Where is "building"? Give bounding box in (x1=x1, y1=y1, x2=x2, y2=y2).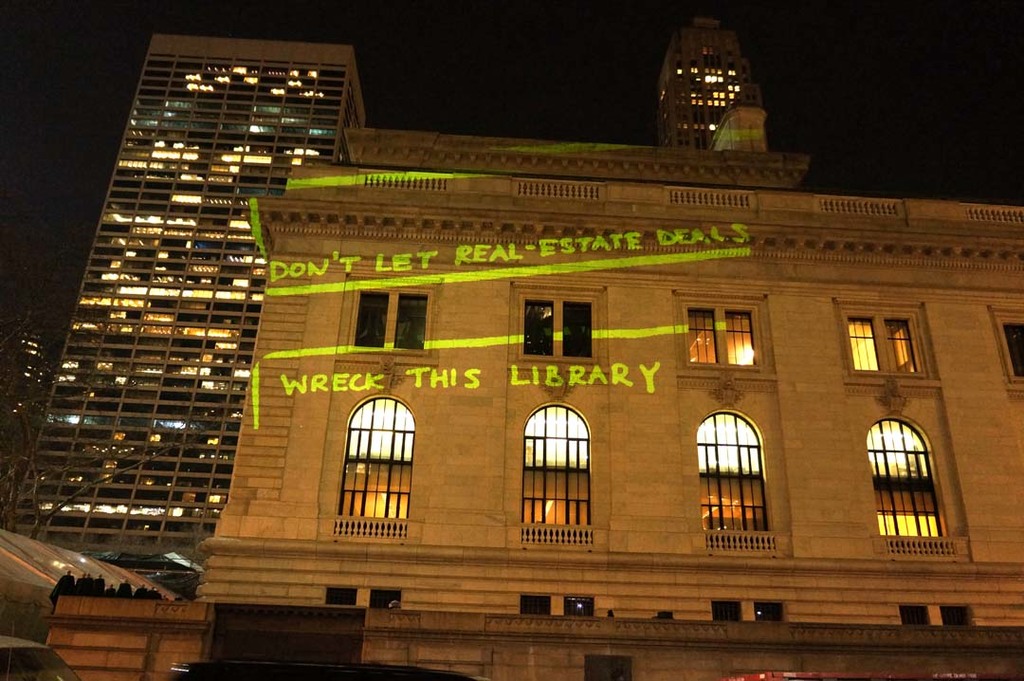
(x1=42, y1=125, x2=1023, y2=680).
